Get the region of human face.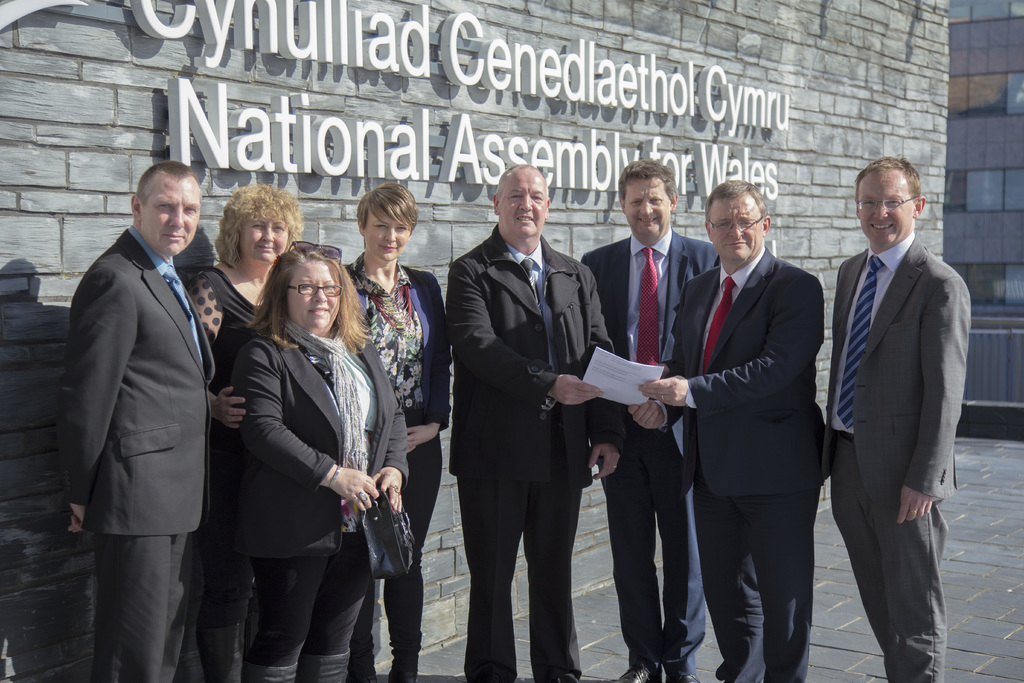
BBox(241, 215, 286, 263).
